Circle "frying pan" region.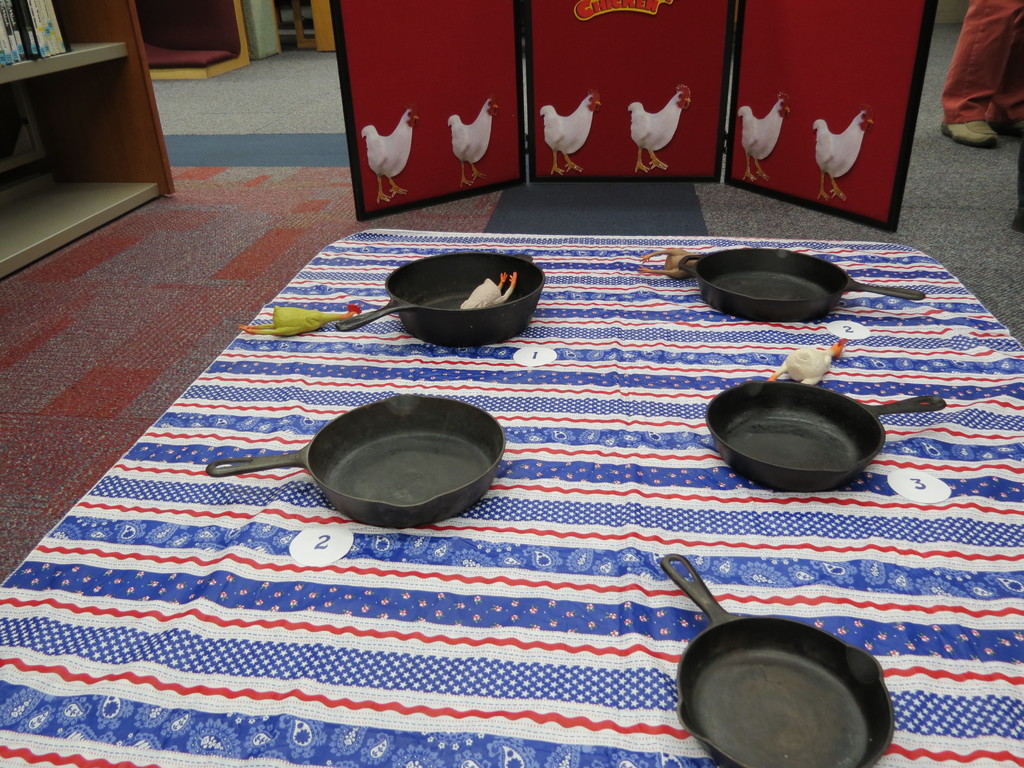
Region: bbox=(674, 246, 927, 324).
